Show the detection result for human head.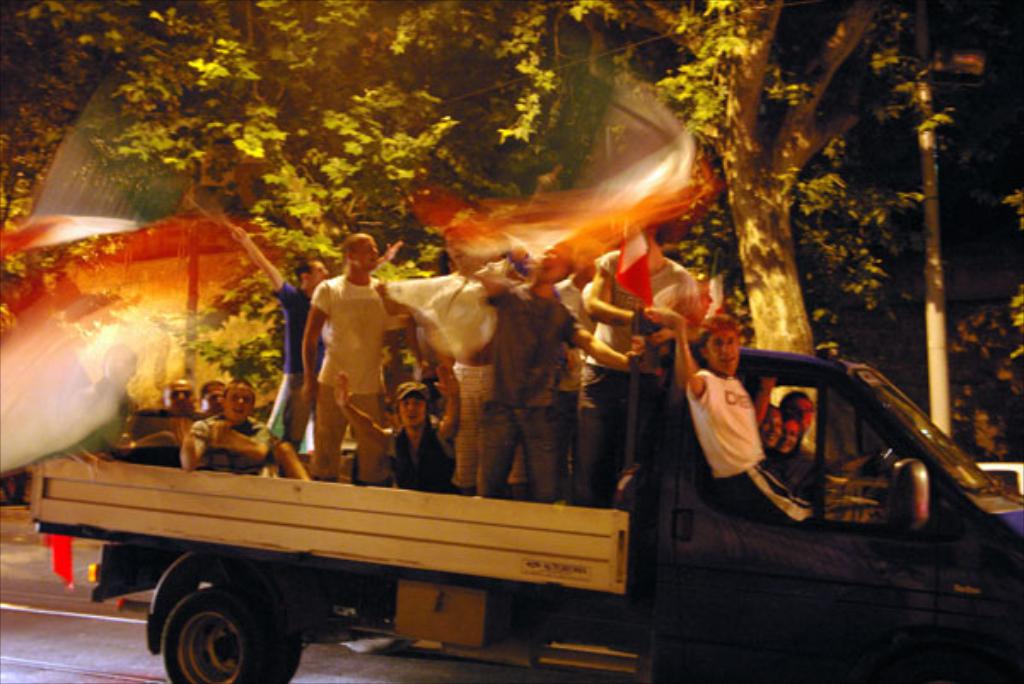
locate(785, 392, 812, 430).
